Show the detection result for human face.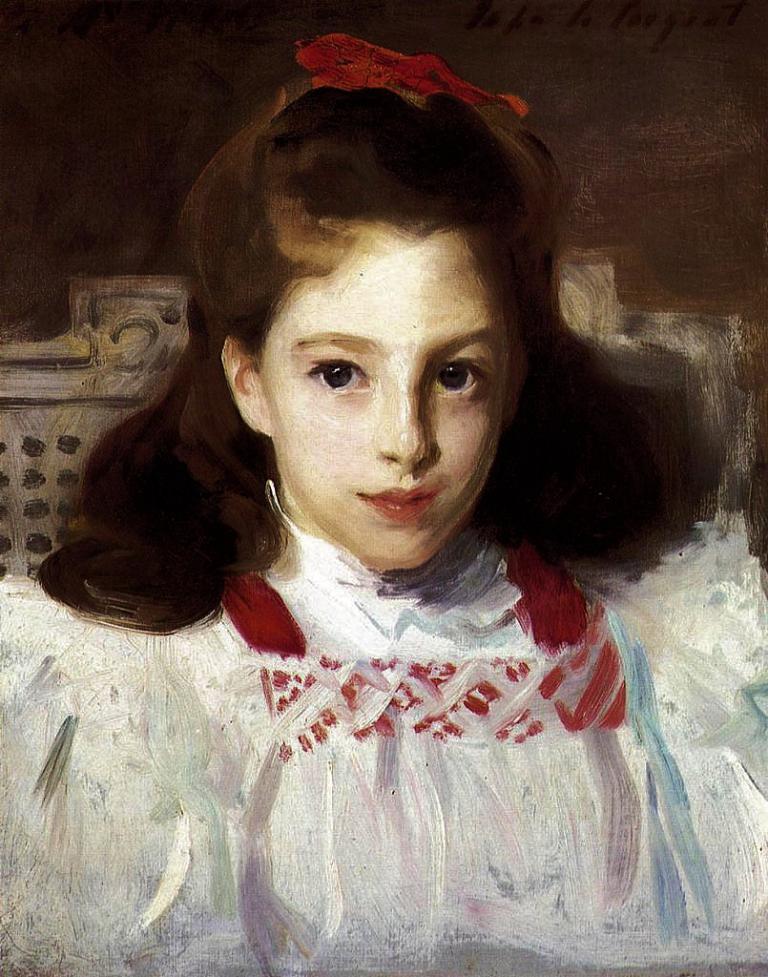
x1=256, y1=225, x2=508, y2=572.
